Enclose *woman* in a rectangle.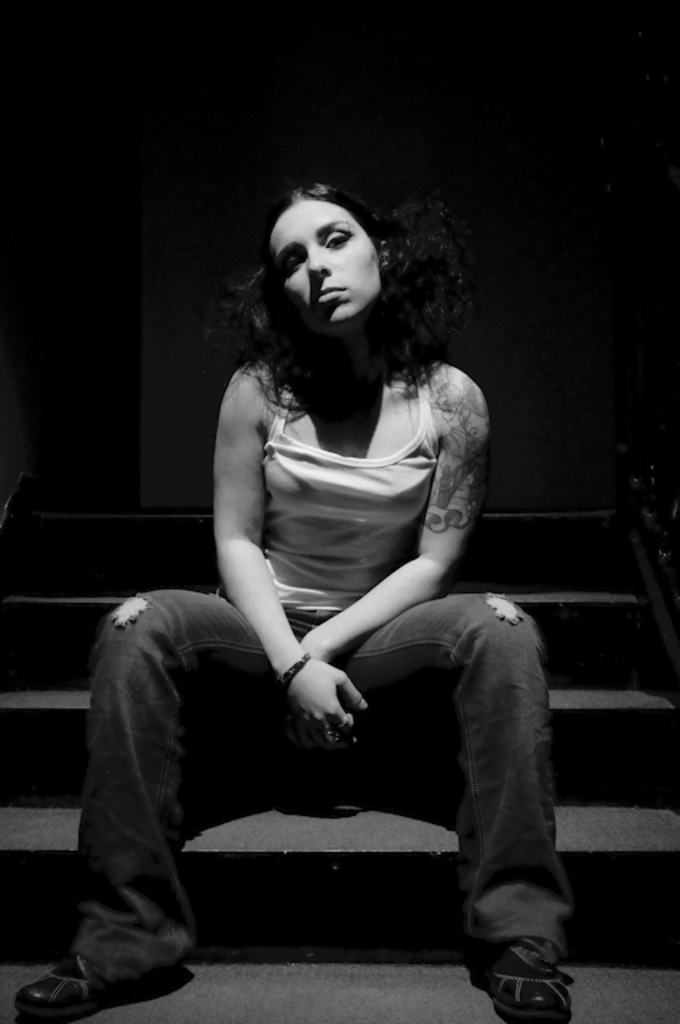
region(117, 153, 541, 983).
